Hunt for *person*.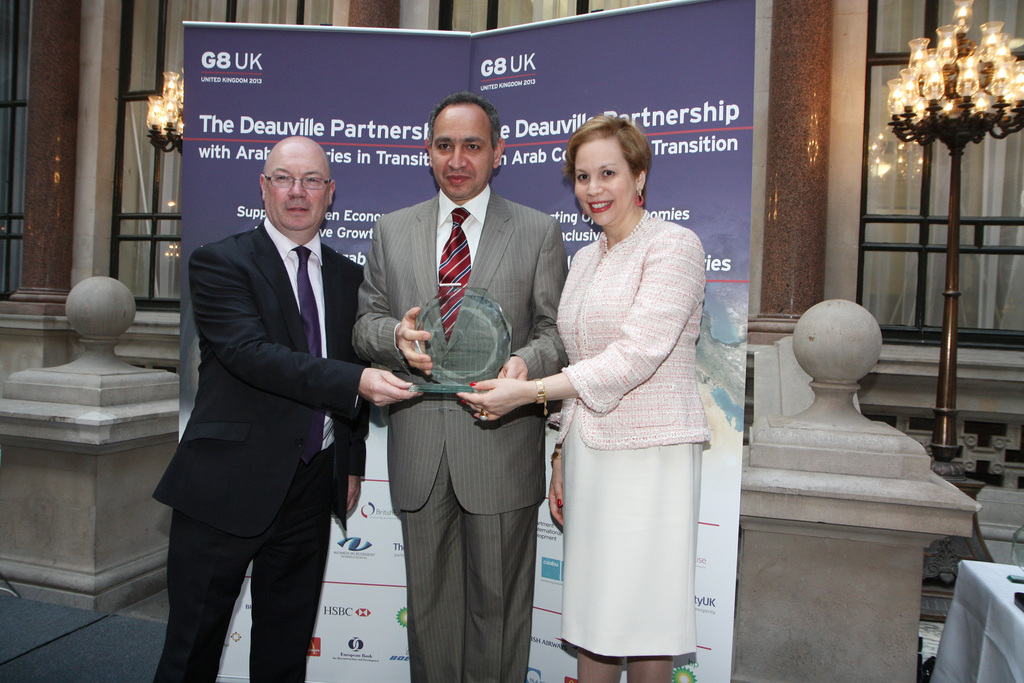
Hunted down at [452, 119, 719, 682].
